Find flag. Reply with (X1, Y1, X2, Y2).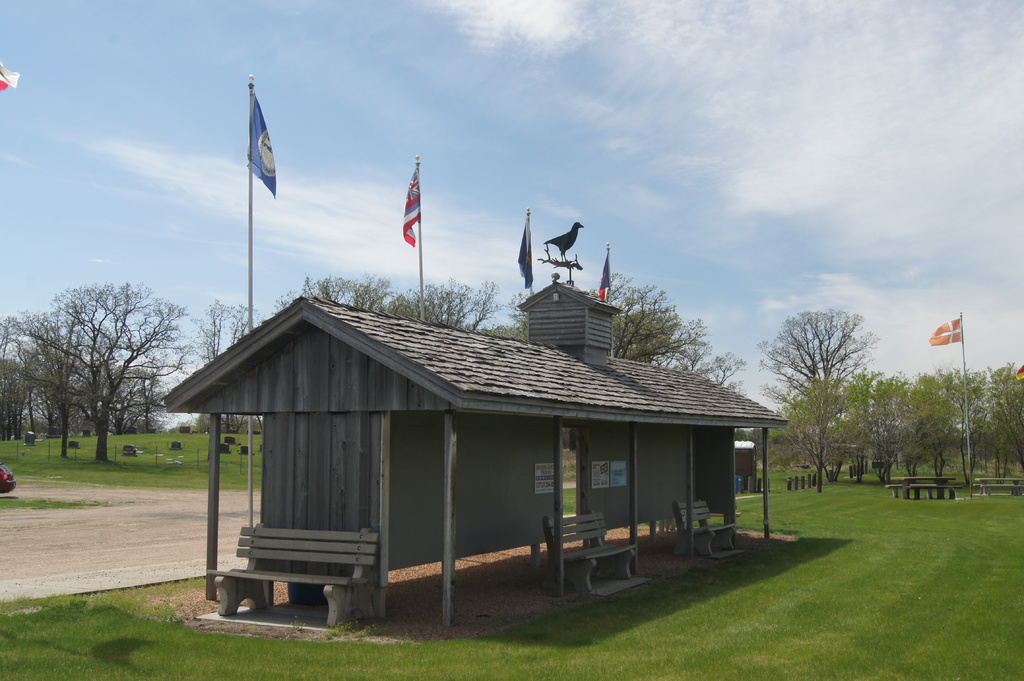
(0, 62, 22, 93).
